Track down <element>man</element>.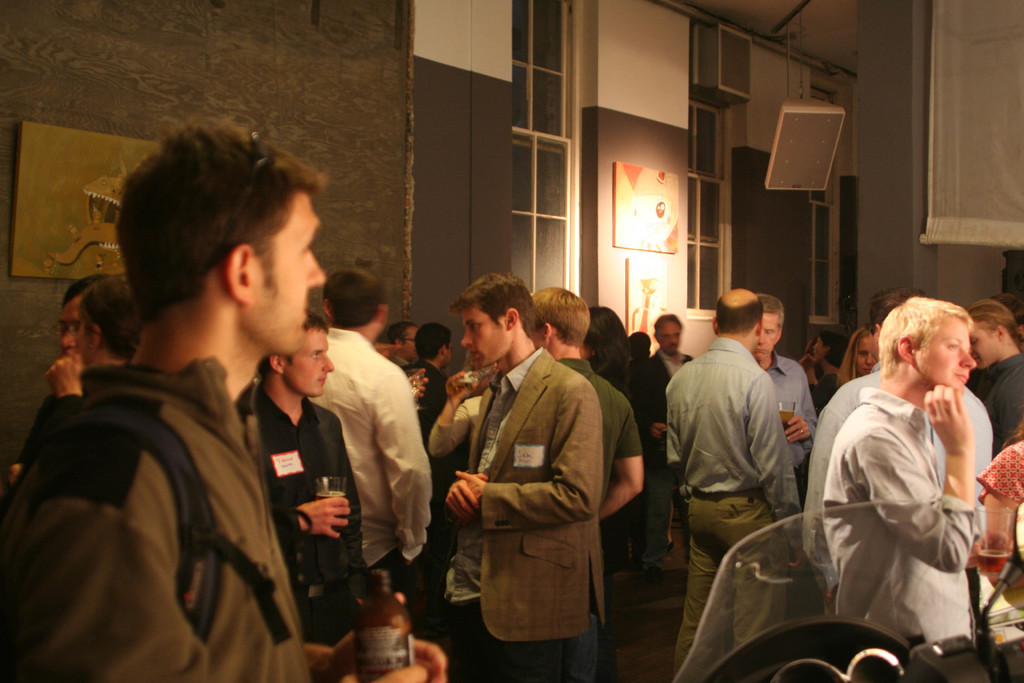
Tracked to x1=442, y1=268, x2=612, y2=682.
